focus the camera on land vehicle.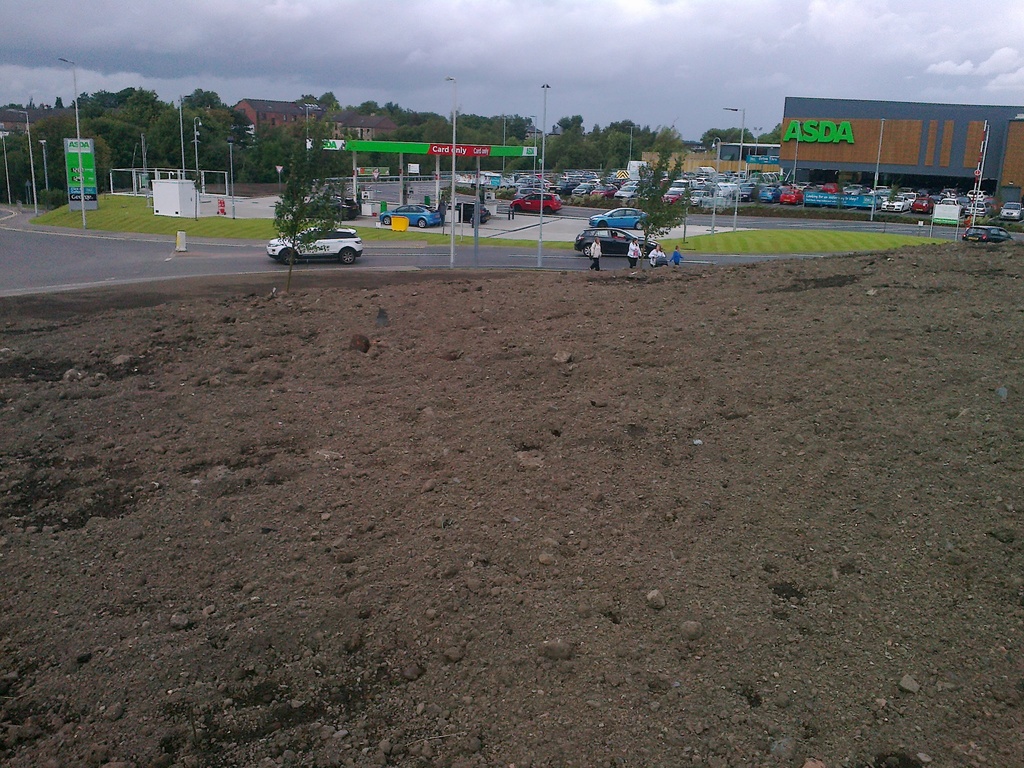
Focus region: [left=719, top=139, right=781, bottom=161].
